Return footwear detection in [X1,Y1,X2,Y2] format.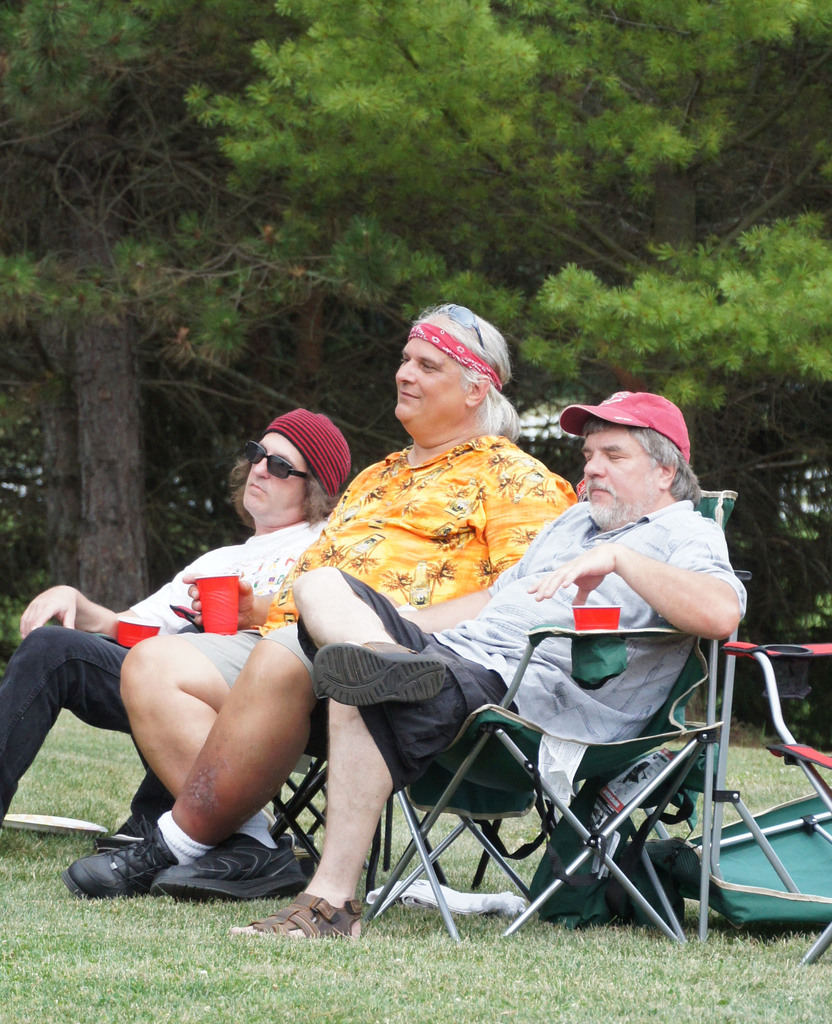
[155,829,297,898].
